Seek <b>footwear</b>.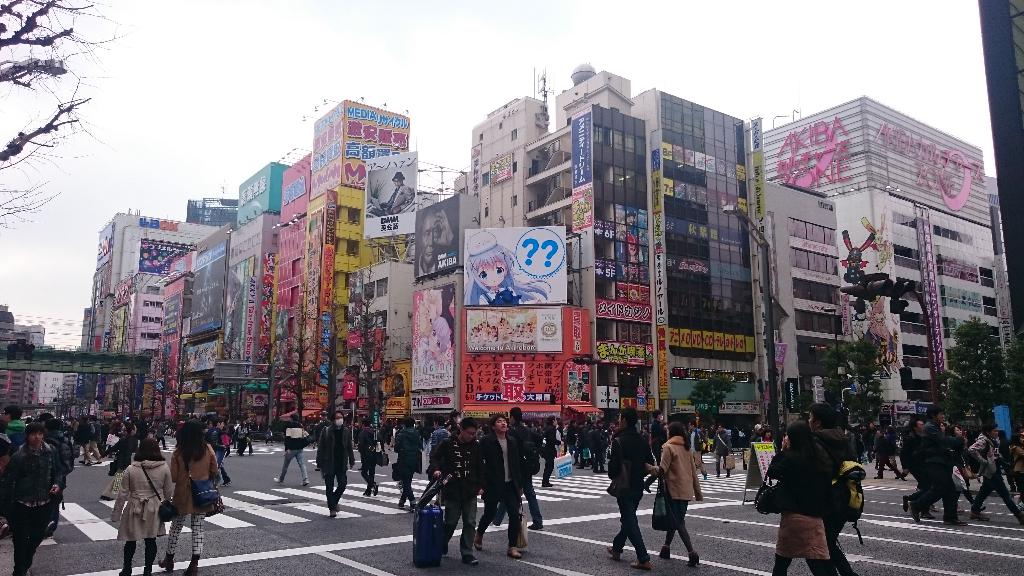
(left=75, top=460, right=83, bottom=466).
